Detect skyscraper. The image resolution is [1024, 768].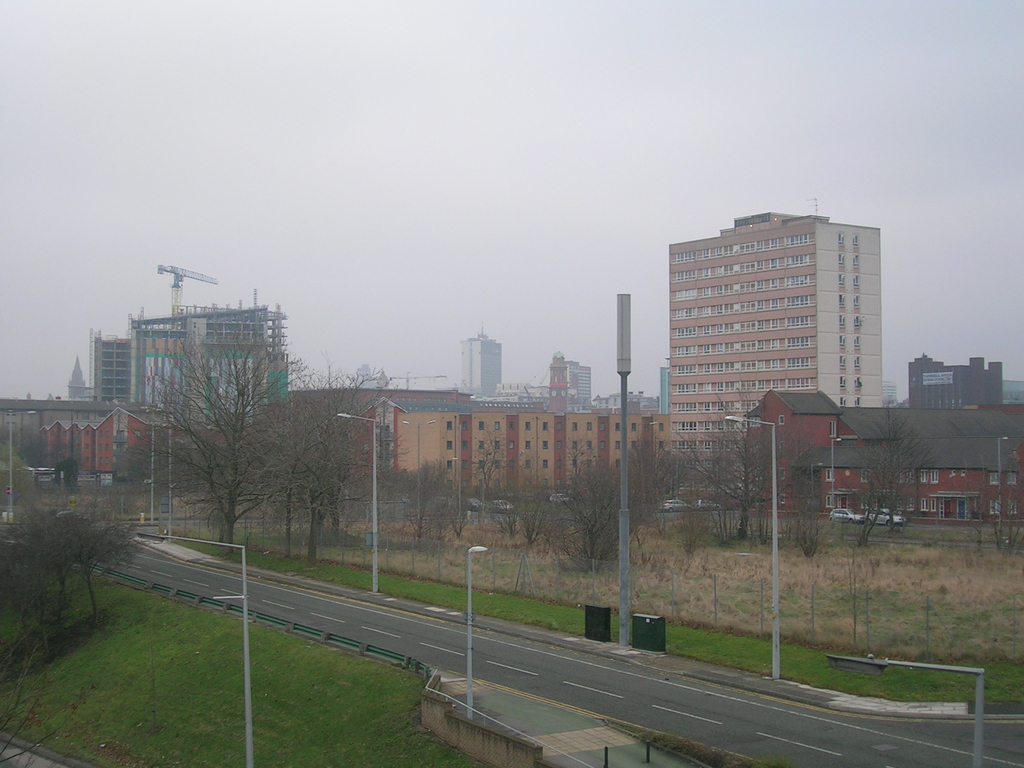
l=460, t=330, r=513, b=409.
